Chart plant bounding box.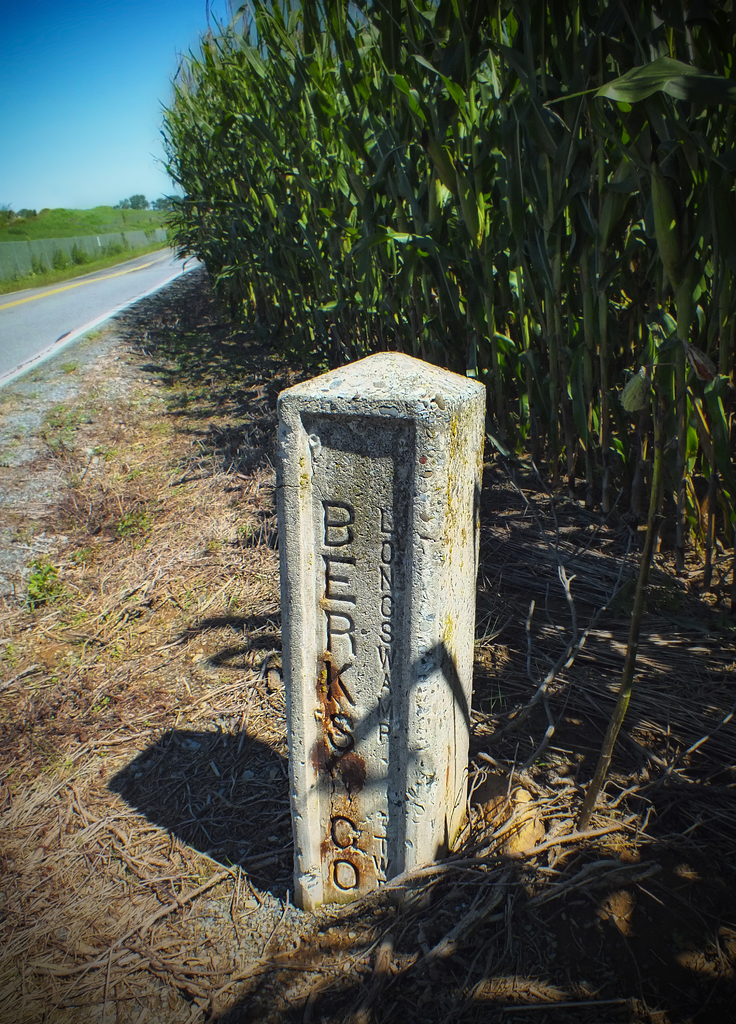
Charted: [30, 240, 45, 277].
